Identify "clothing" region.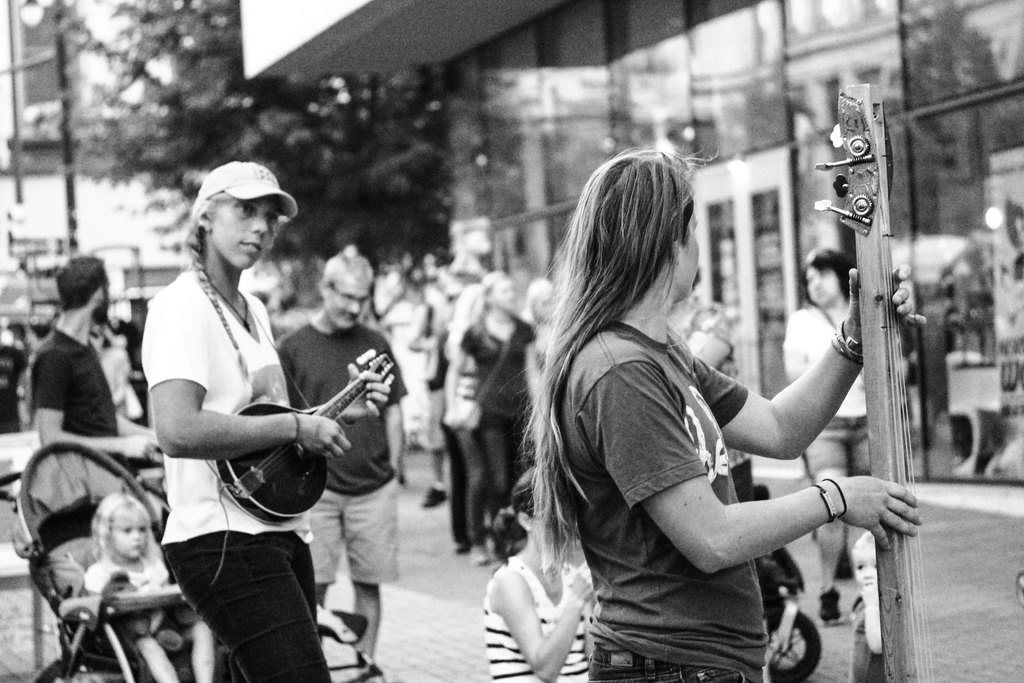
Region: region(32, 329, 127, 484).
